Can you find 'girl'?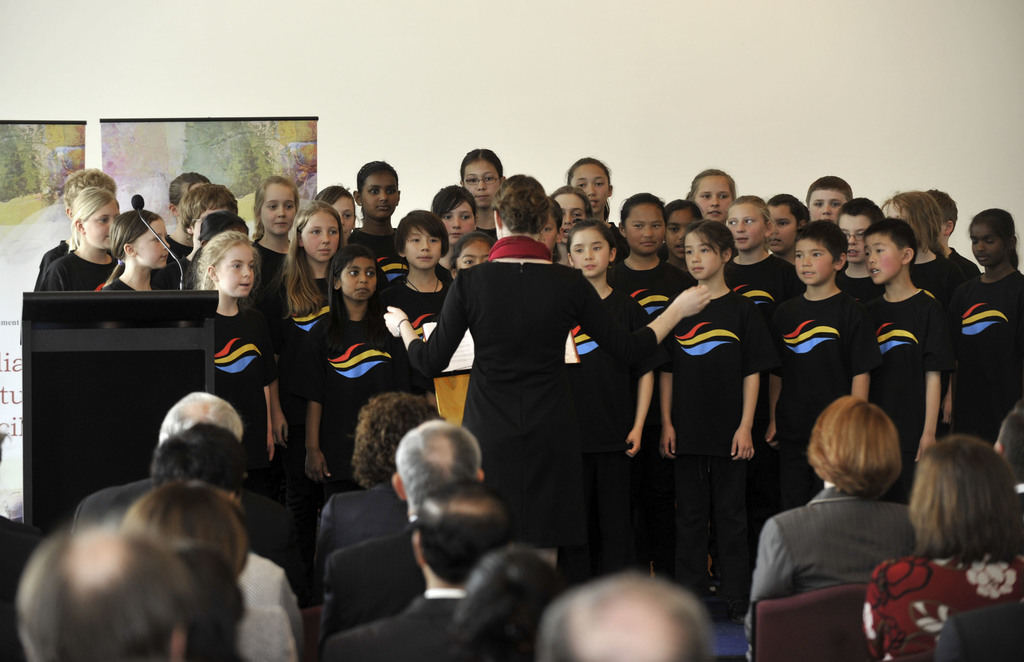
Yes, bounding box: [left=611, top=191, right=701, bottom=323].
